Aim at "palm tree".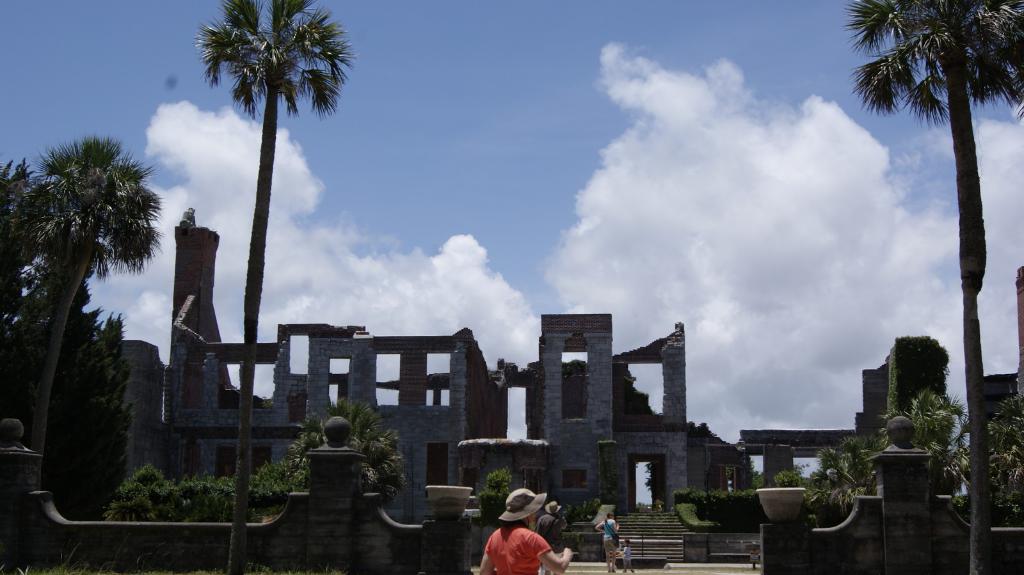
Aimed at region(21, 141, 150, 513).
